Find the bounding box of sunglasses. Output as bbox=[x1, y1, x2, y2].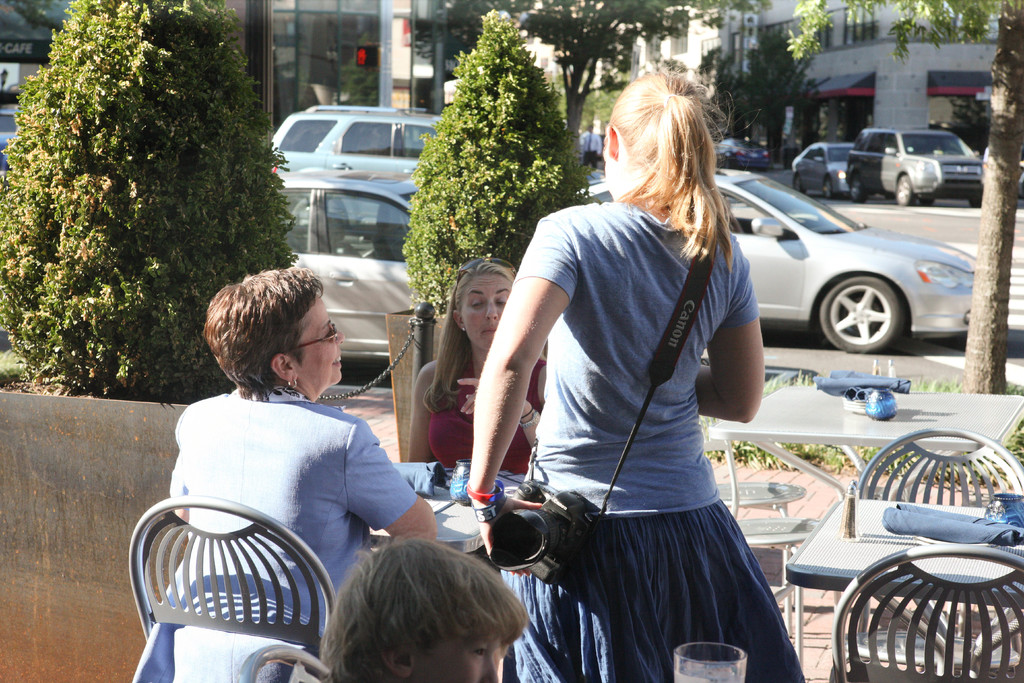
bbox=[299, 321, 340, 346].
